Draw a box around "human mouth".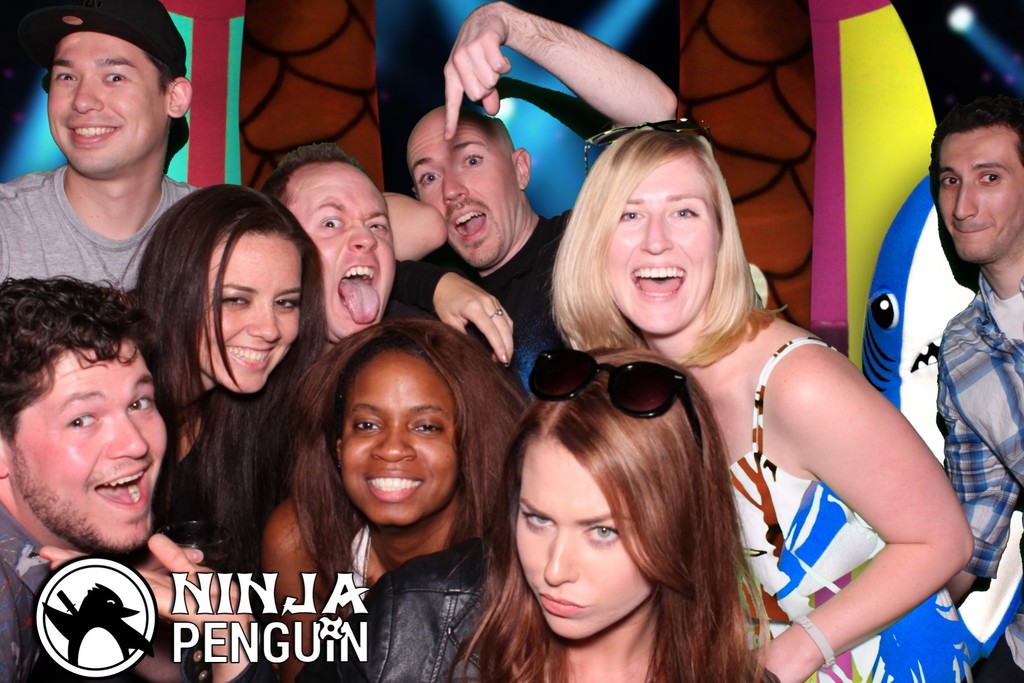
Rect(67, 123, 120, 143).
